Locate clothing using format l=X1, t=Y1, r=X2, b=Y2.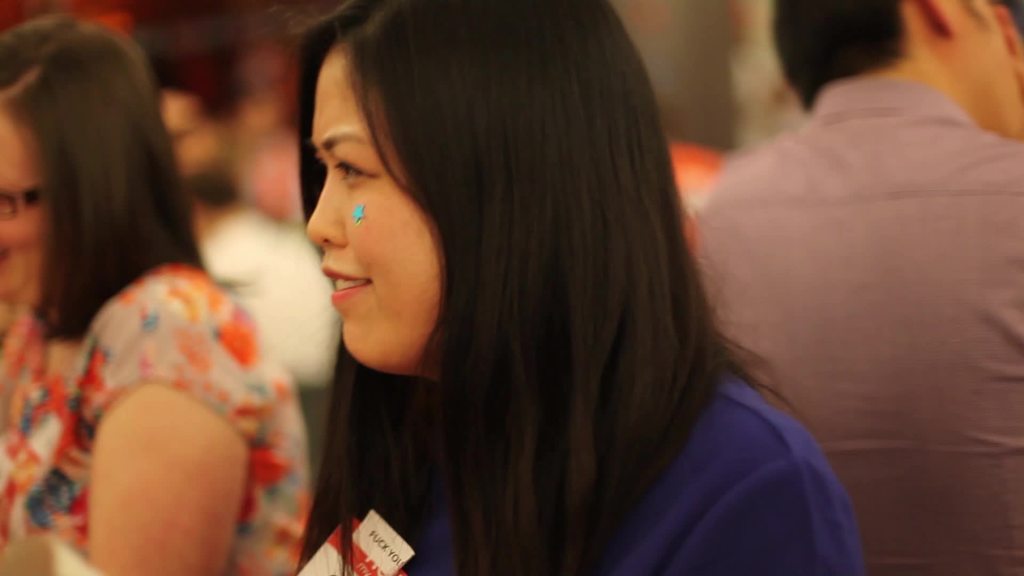
l=402, t=348, r=872, b=575.
